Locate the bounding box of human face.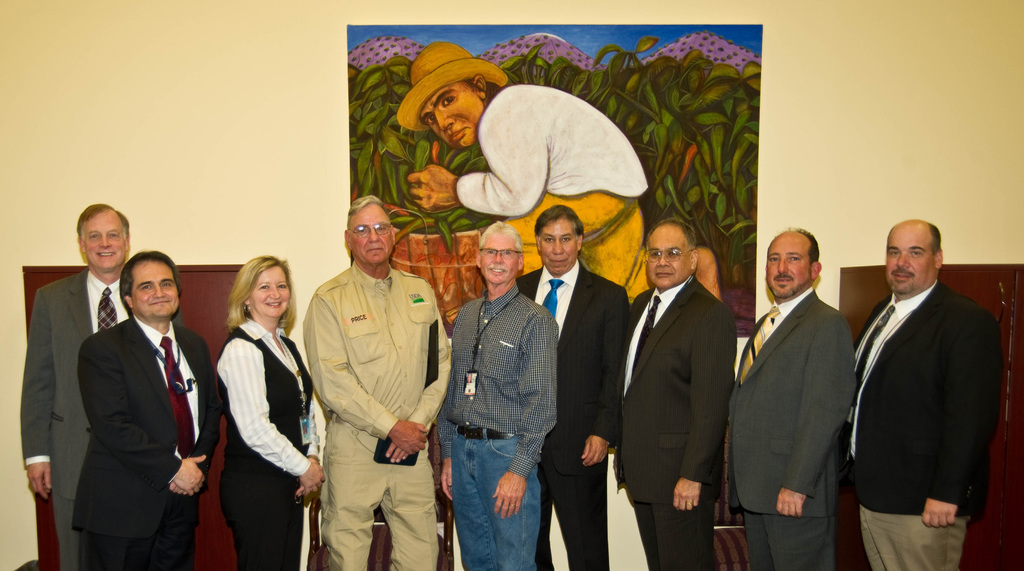
Bounding box: bbox=(86, 214, 124, 266).
